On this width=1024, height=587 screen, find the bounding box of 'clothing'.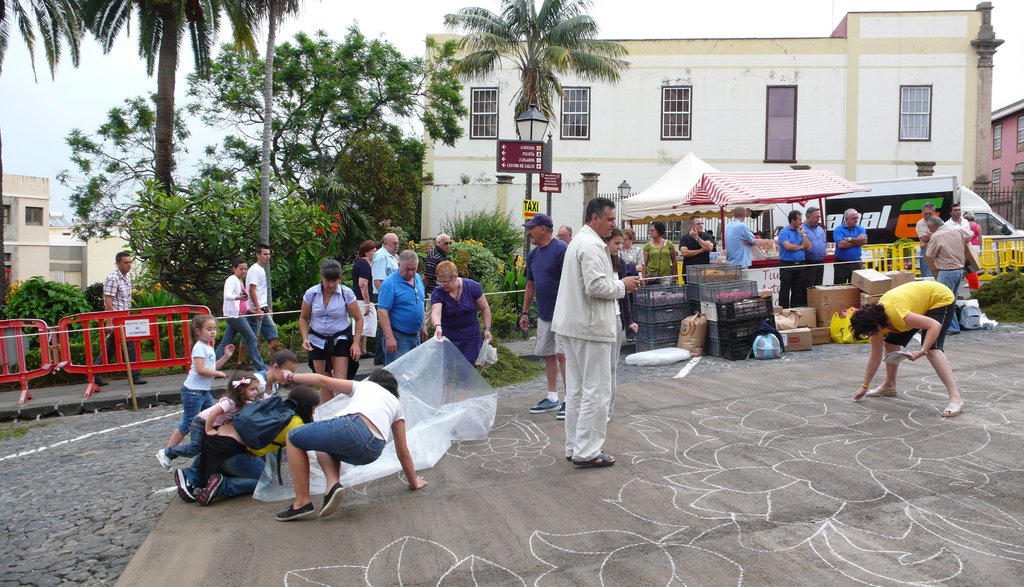
Bounding box: rect(680, 230, 716, 281).
